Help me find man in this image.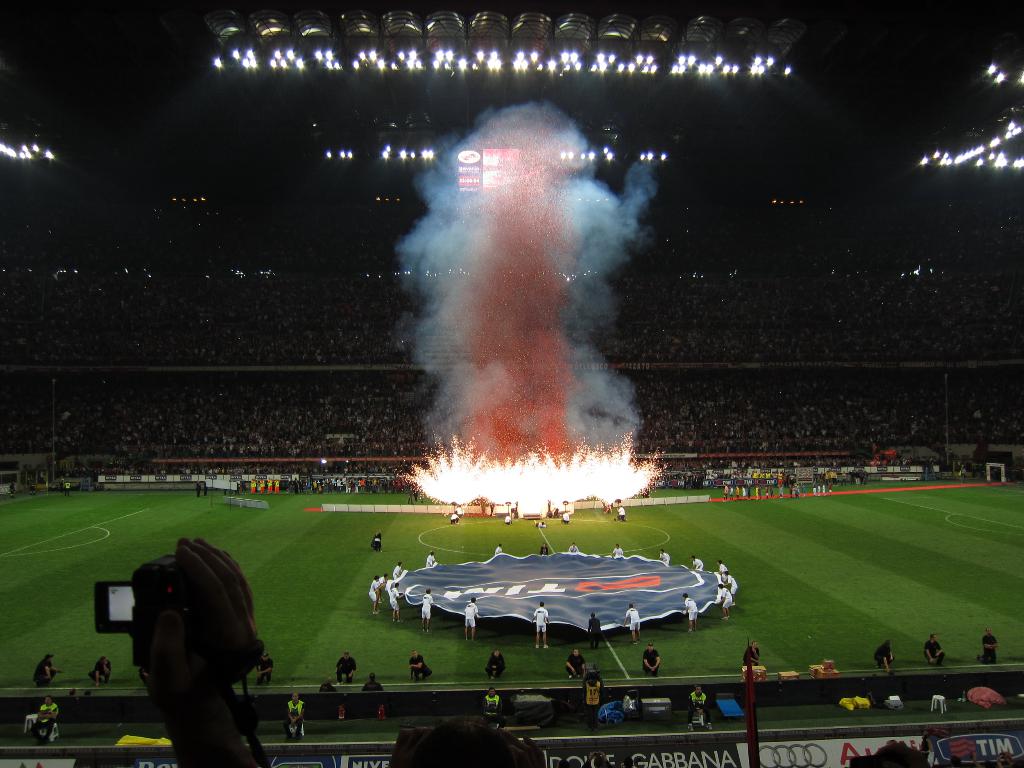
Found it: x1=390, y1=561, x2=404, y2=576.
